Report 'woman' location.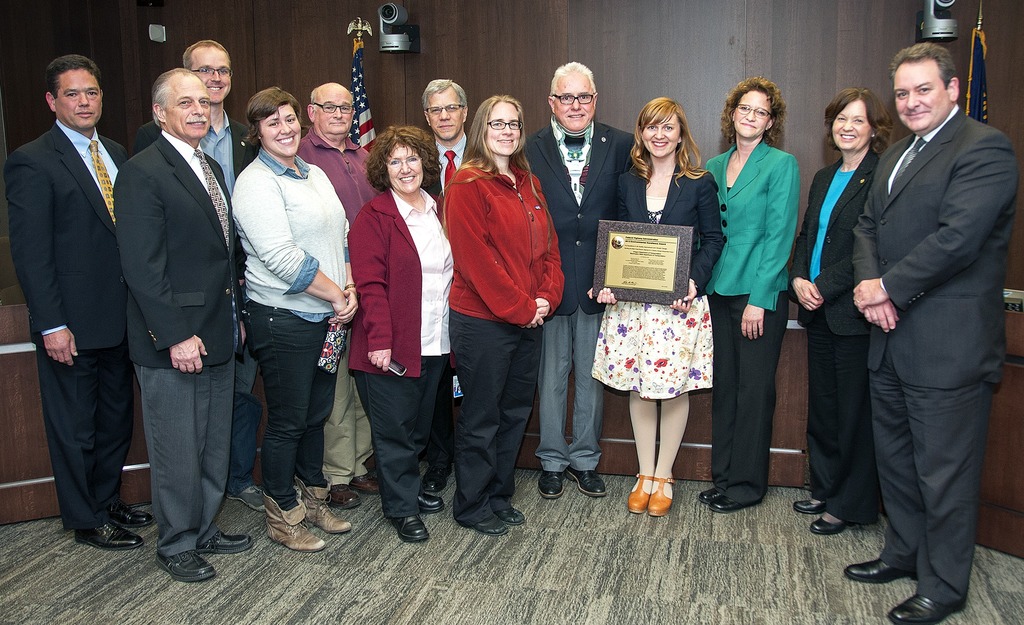
Report: (783, 77, 896, 534).
